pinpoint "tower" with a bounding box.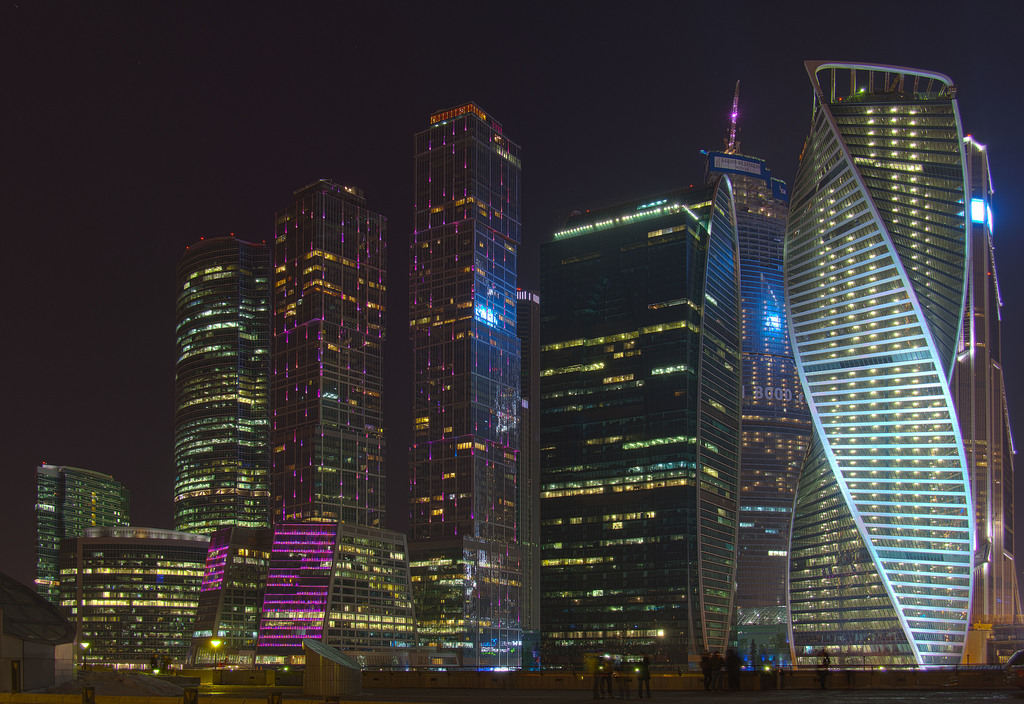
Rect(707, 83, 795, 642).
